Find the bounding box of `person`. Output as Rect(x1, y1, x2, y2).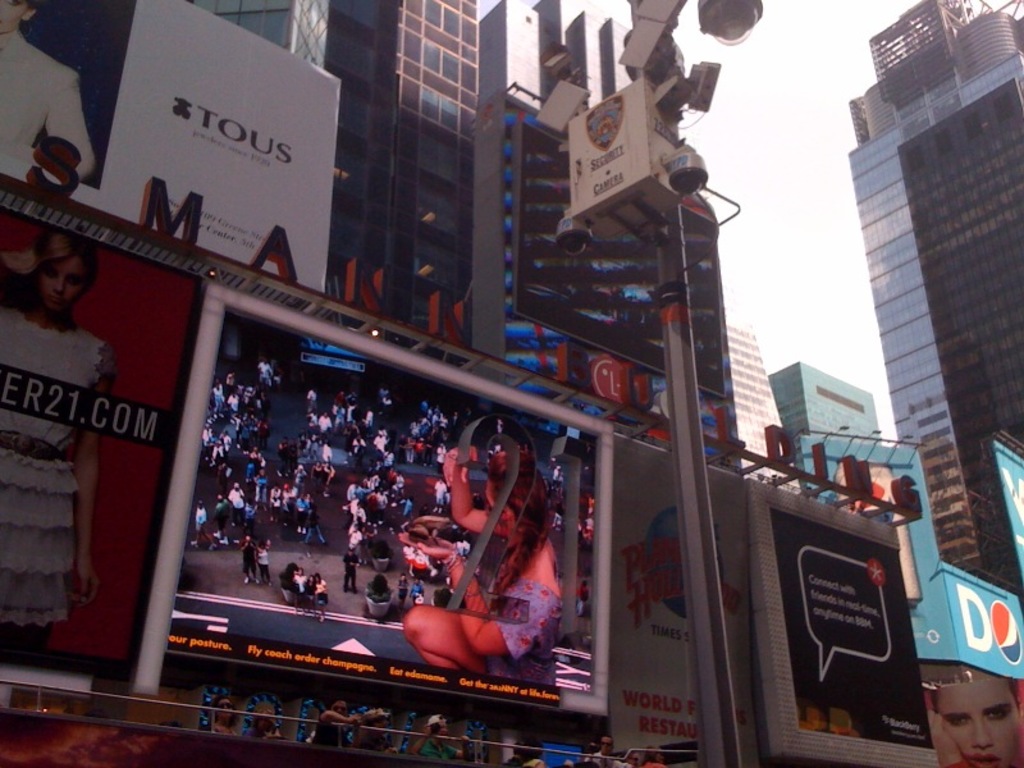
Rect(358, 707, 398, 758).
